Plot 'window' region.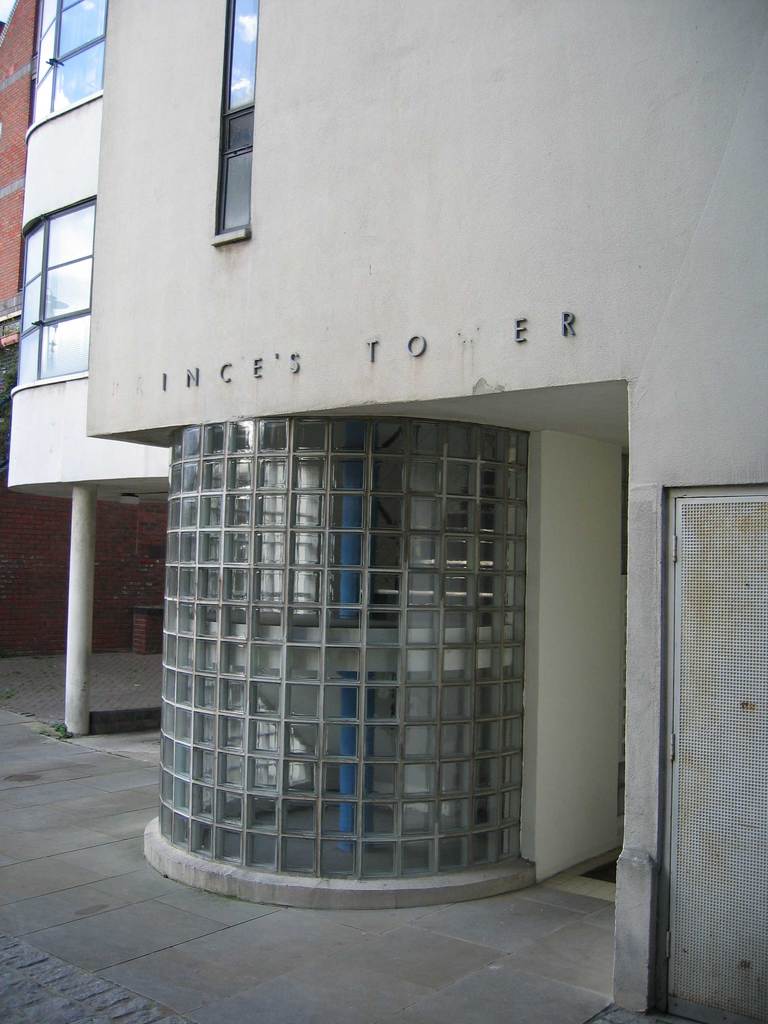
Plotted at (x1=210, y1=0, x2=259, y2=238).
